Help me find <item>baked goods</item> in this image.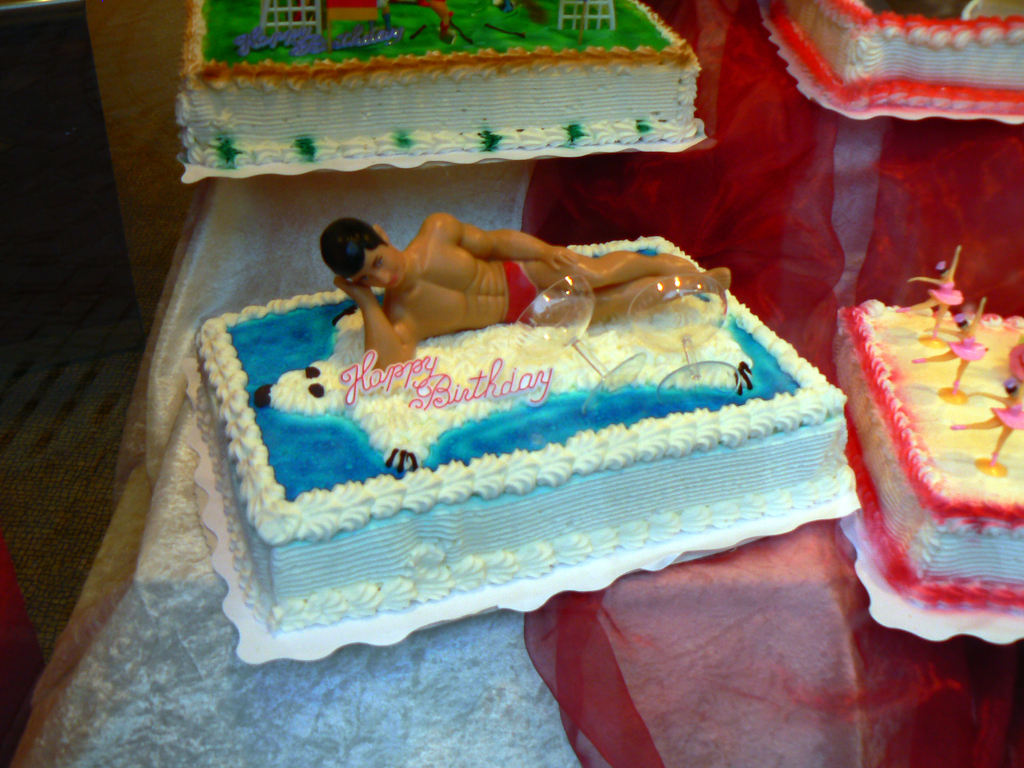
Found it: rect(186, 230, 858, 636).
